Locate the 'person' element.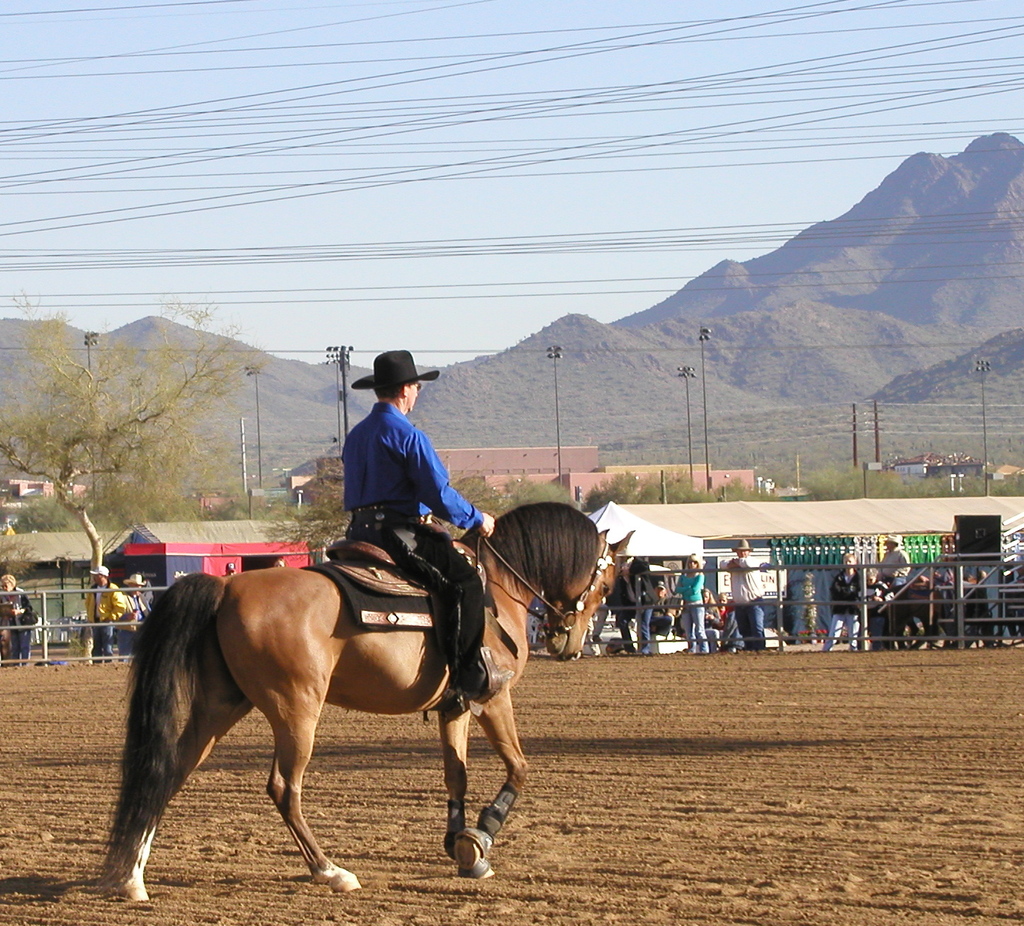
Element bbox: pyautogui.locateOnScreen(86, 566, 125, 661).
